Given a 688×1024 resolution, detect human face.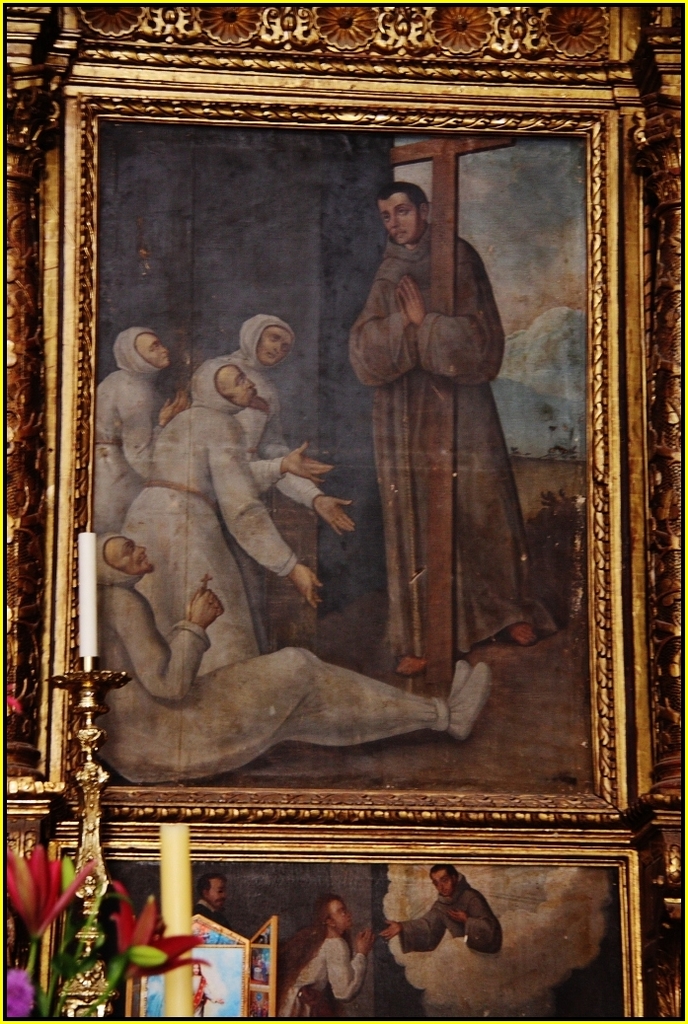
426:866:451:900.
